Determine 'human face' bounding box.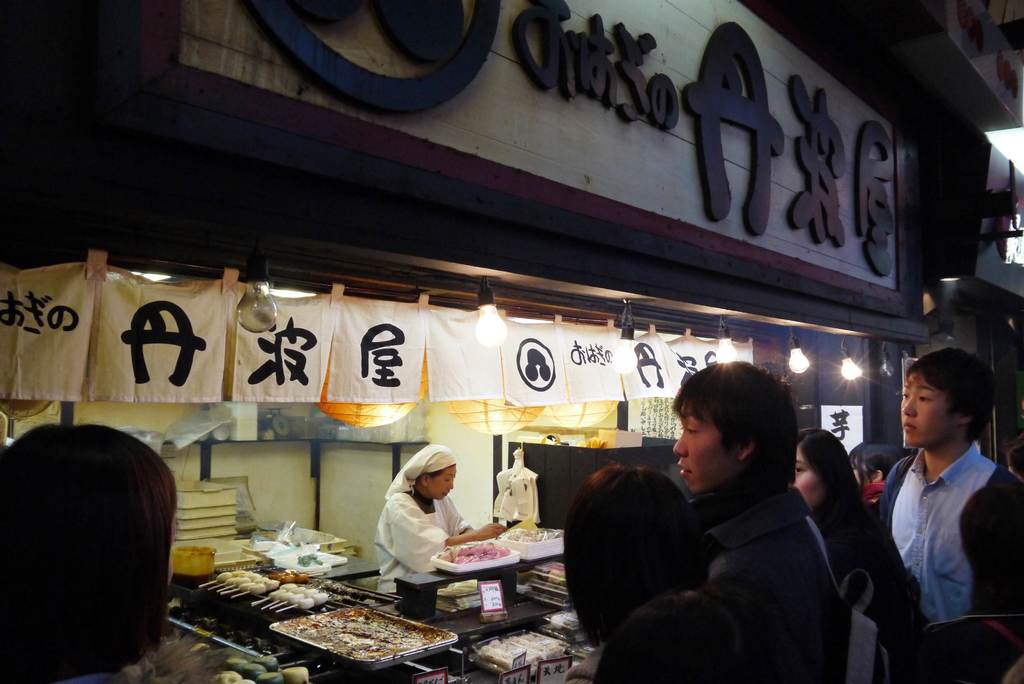
Determined: (left=794, top=446, right=828, bottom=509).
